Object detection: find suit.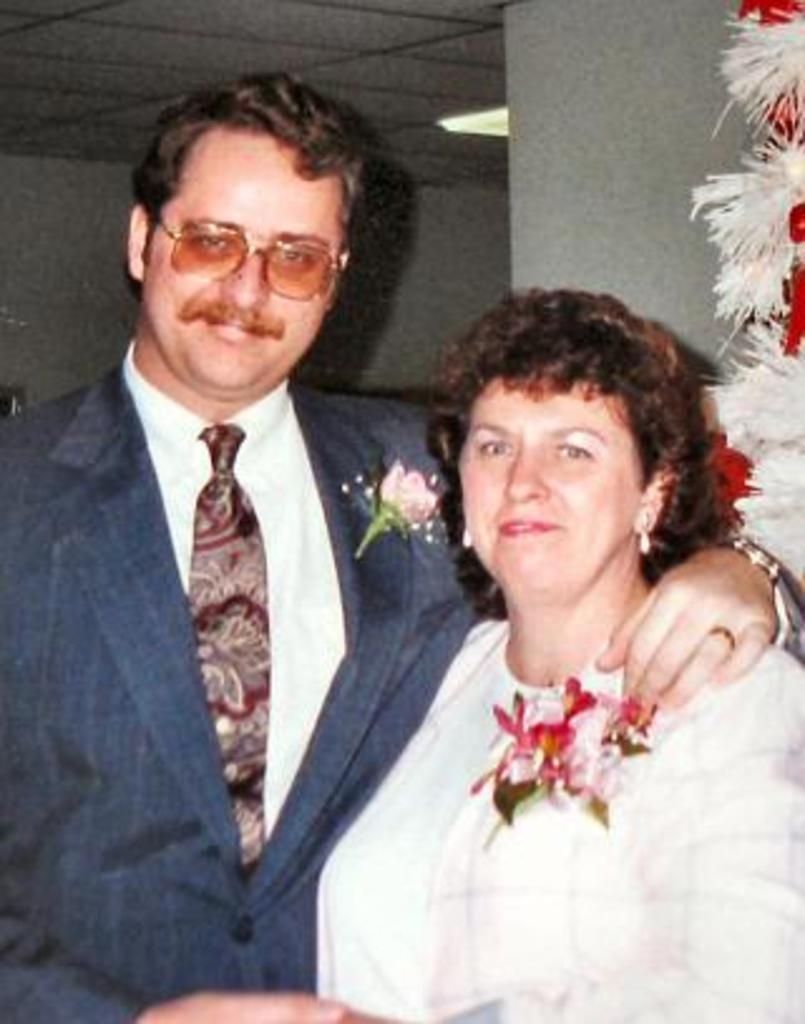
[x1=10, y1=204, x2=453, y2=1011].
